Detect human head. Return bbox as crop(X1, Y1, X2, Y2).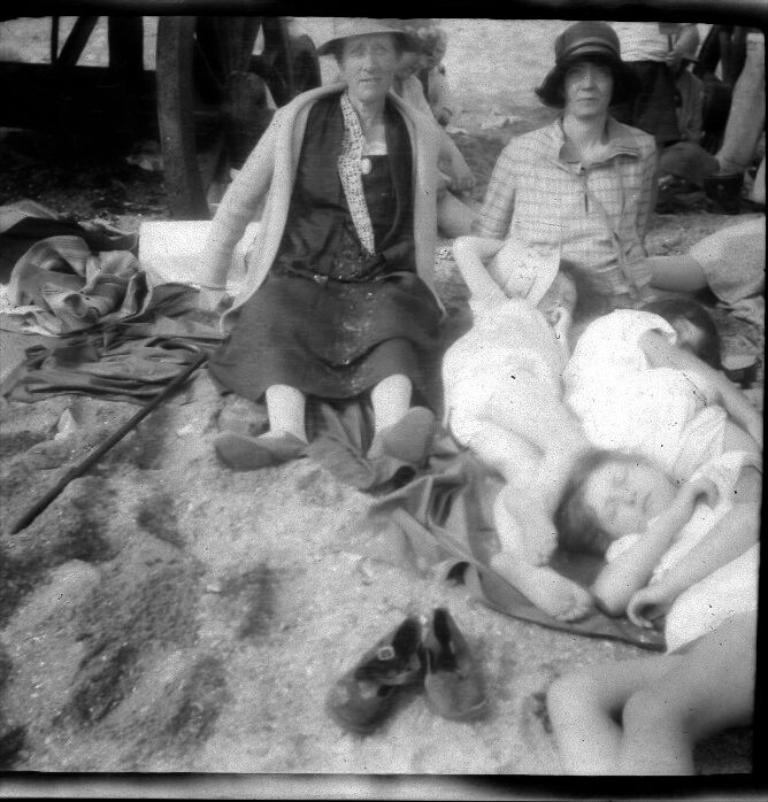
crop(575, 448, 671, 537).
